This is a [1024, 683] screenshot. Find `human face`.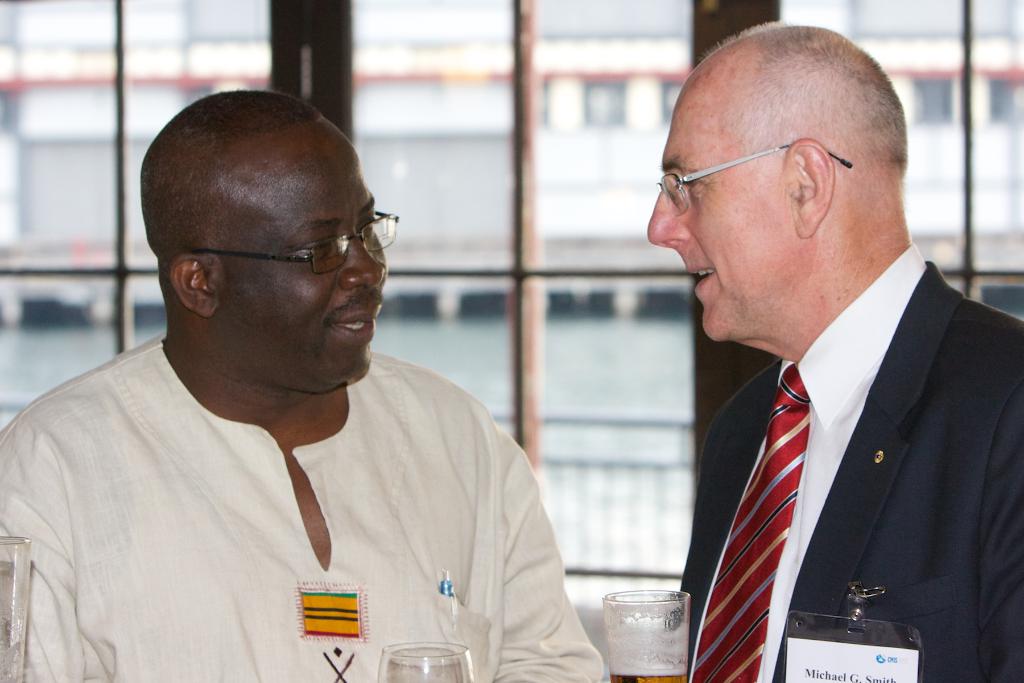
Bounding box: (216, 120, 387, 382).
